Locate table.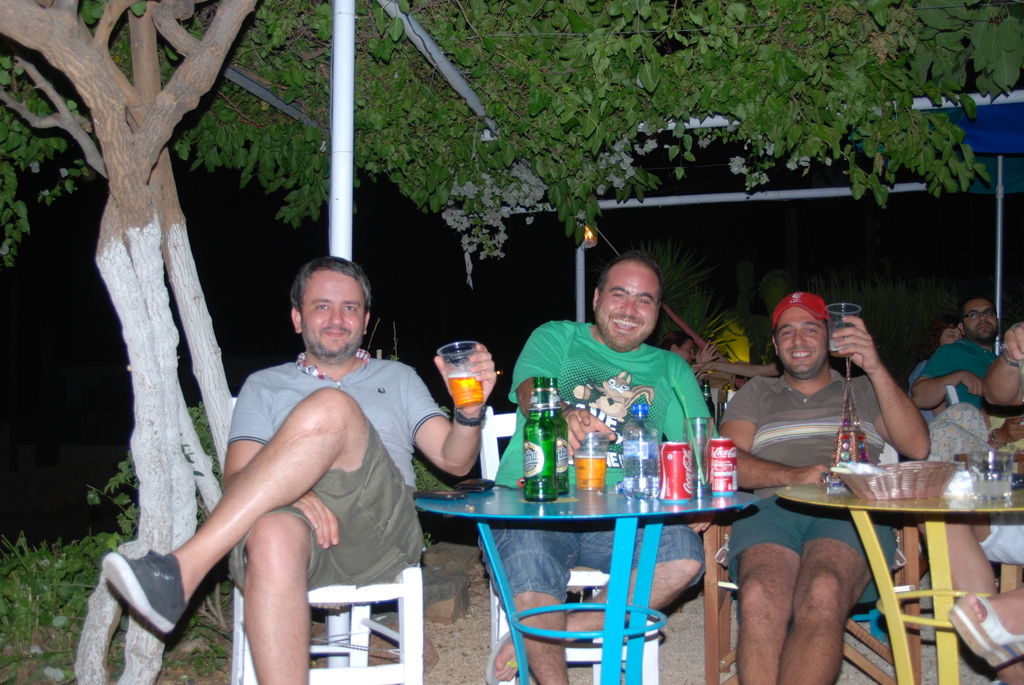
Bounding box: pyautogui.locateOnScreen(420, 435, 790, 663).
